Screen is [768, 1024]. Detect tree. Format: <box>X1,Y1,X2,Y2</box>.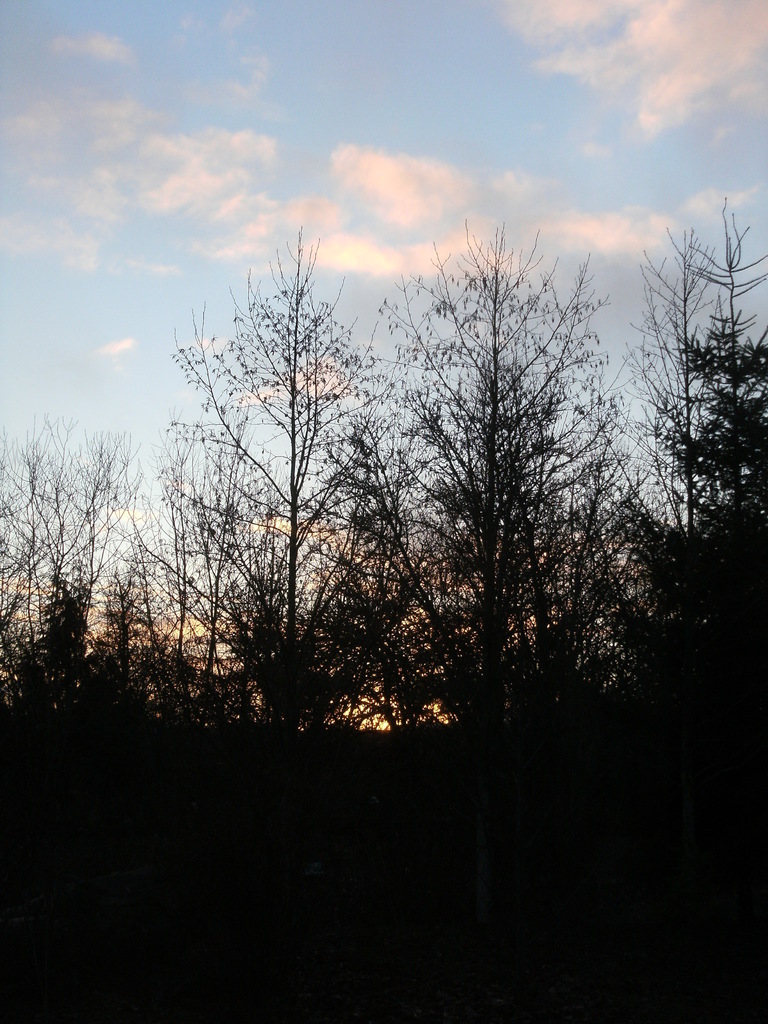
<box>152,212,434,751</box>.
